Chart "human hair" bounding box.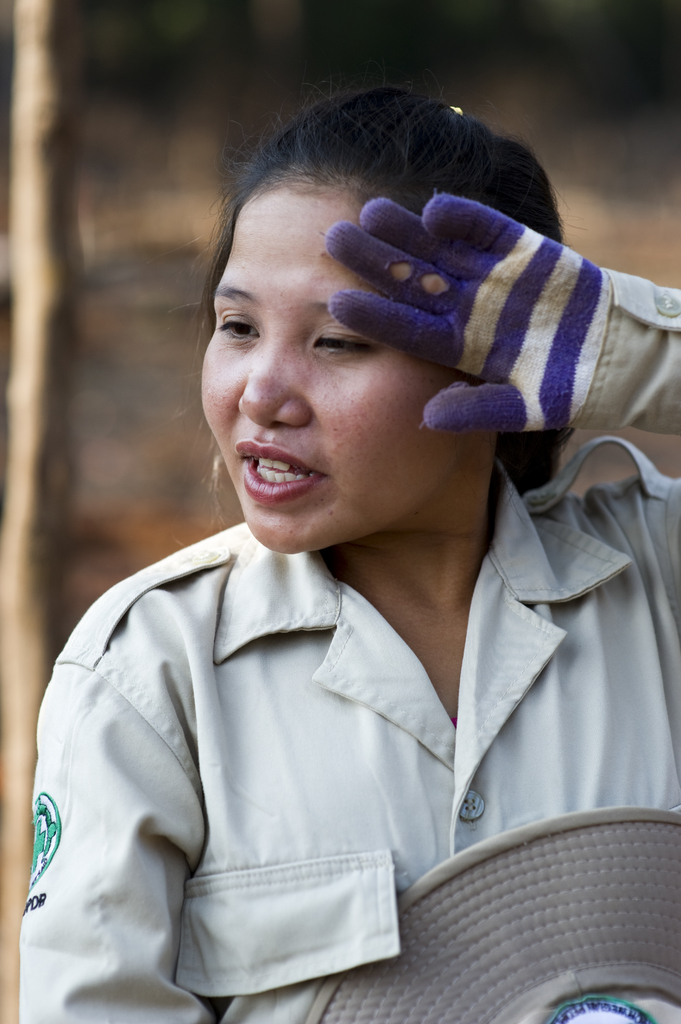
Charted: <region>189, 77, 579, 506</region>.
